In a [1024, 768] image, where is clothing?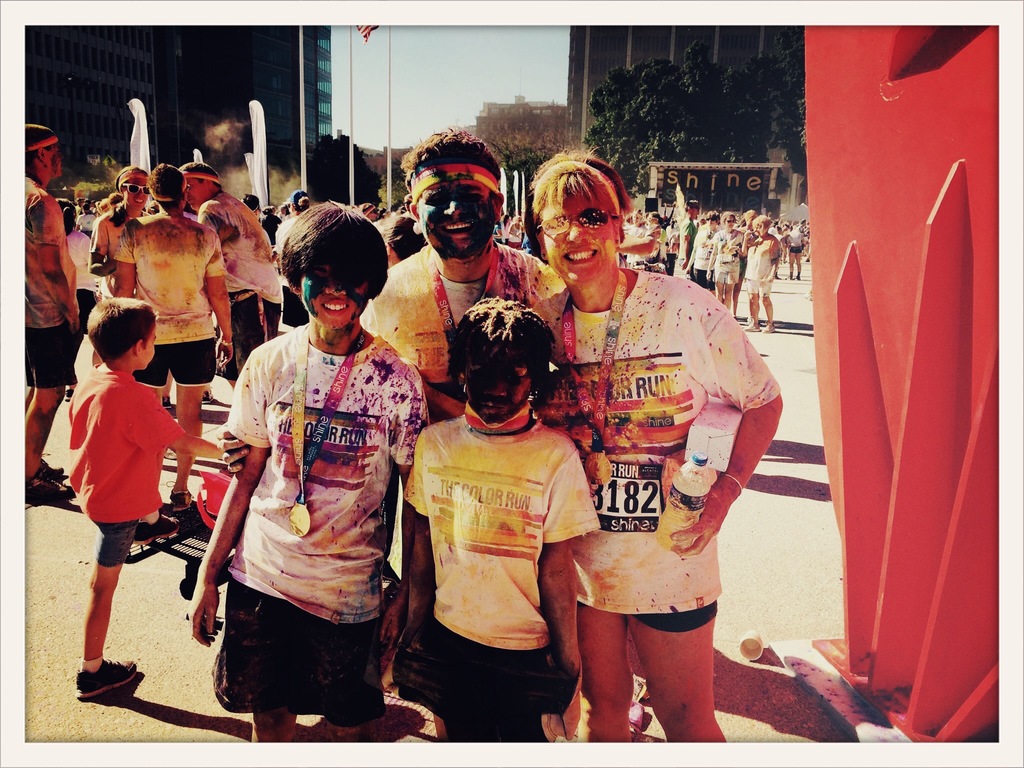
[711,229,745,286].
